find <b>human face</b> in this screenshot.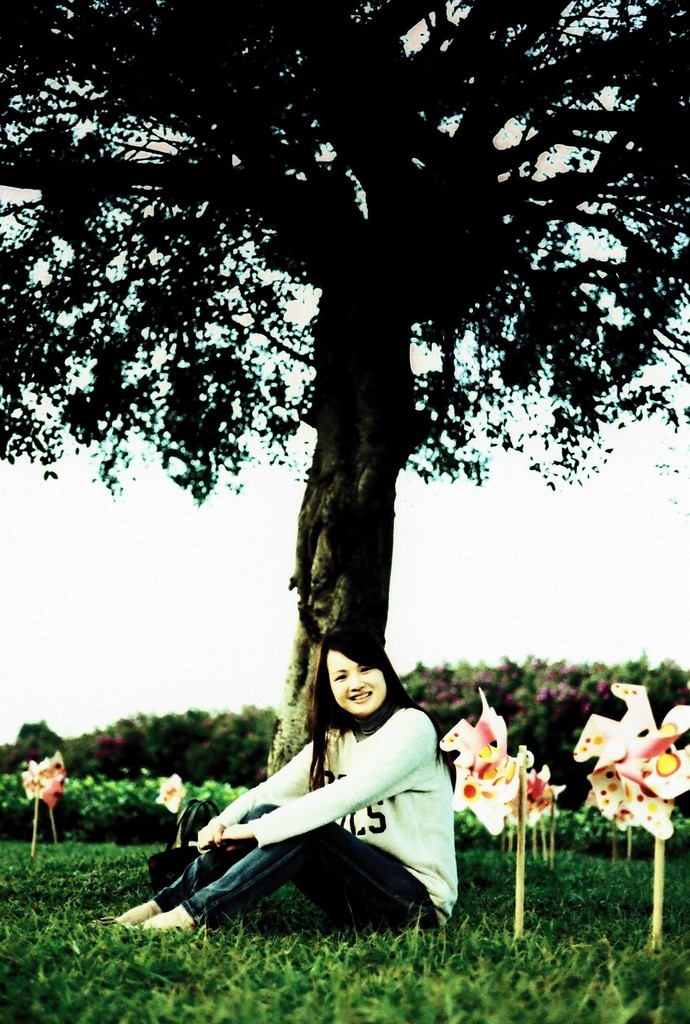
The bounding box for <b>human face</b> is locate(321, 648, 381, 714).
